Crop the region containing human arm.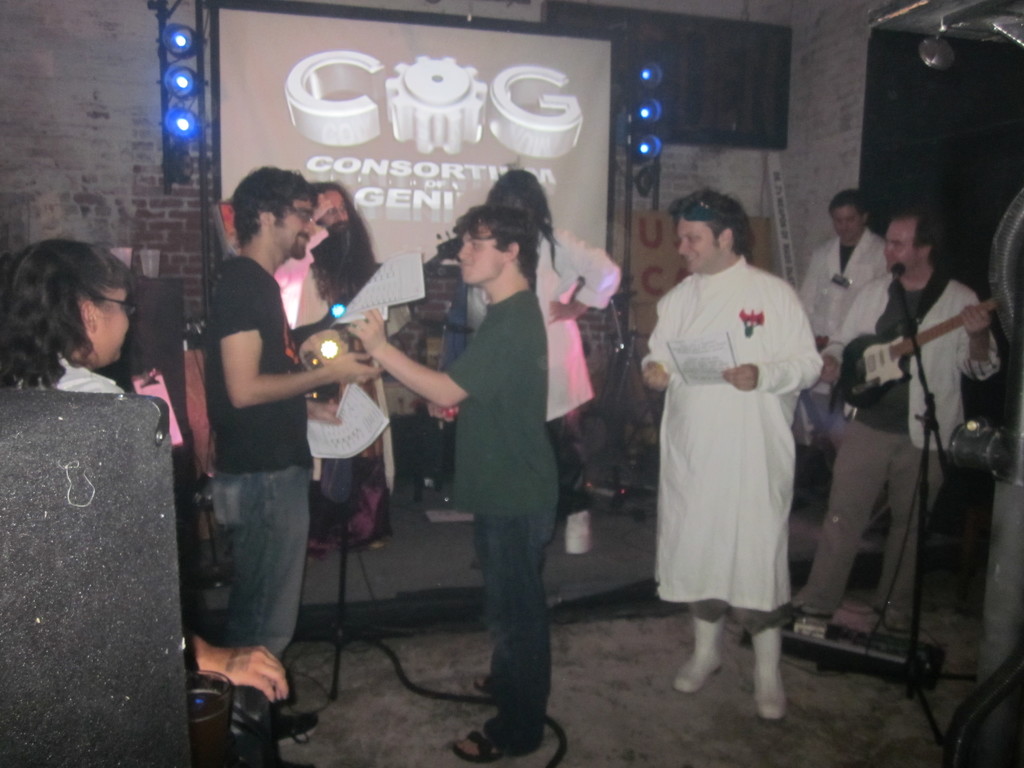
Crop region: rect(811, 299, 863, 397).
